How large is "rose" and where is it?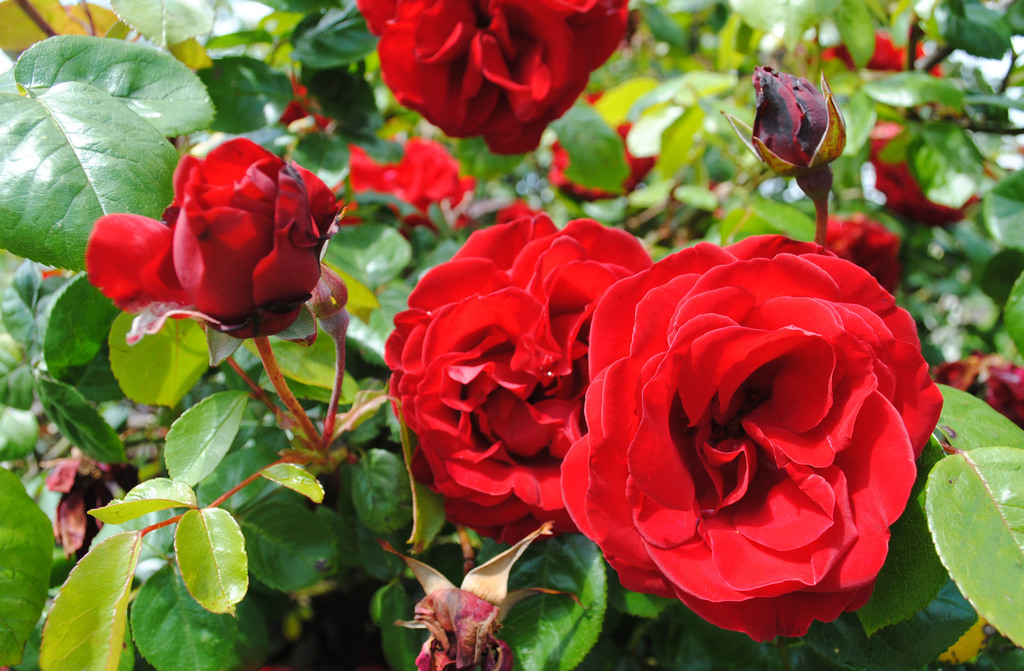
Bounding box: 823, 207, 903, 294.
